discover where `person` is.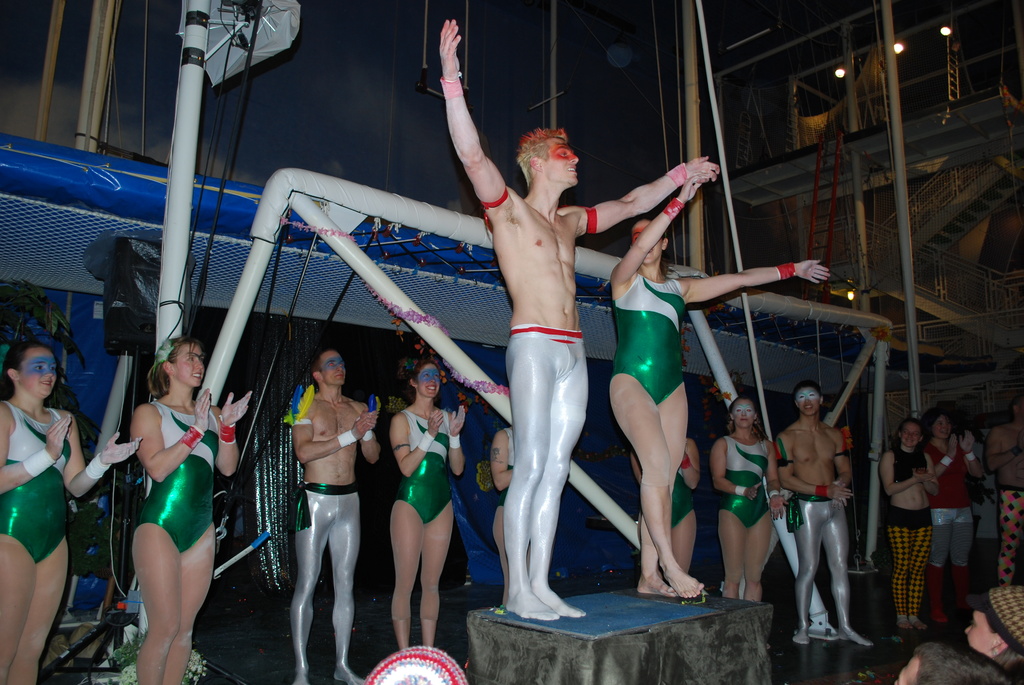
Discovered at locate(710, 398, 786, 609).
